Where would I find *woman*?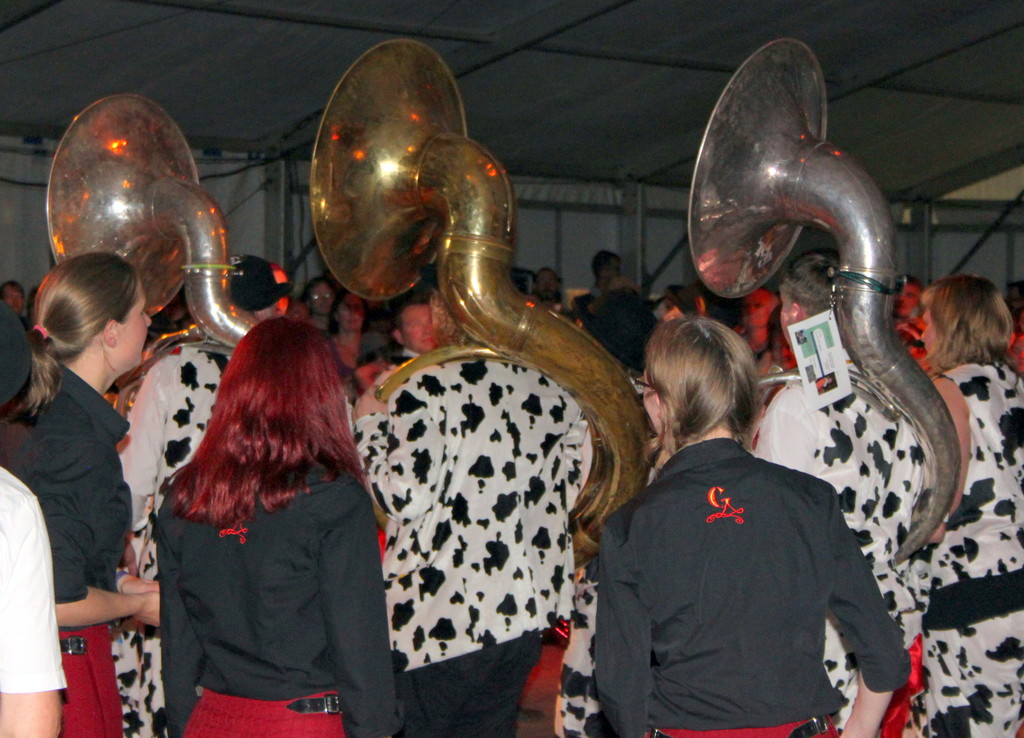
At left=754, top=250, right=932, bottom=734.
